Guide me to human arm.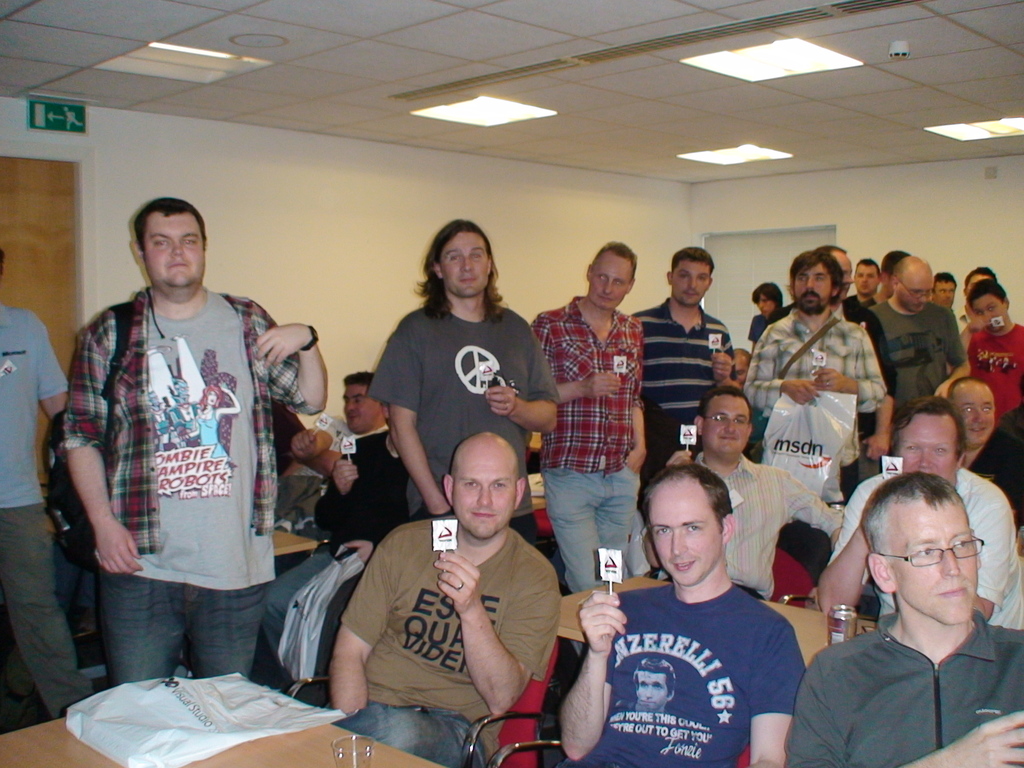
Guidance: bbox=[903, 710, 1023, 767].
